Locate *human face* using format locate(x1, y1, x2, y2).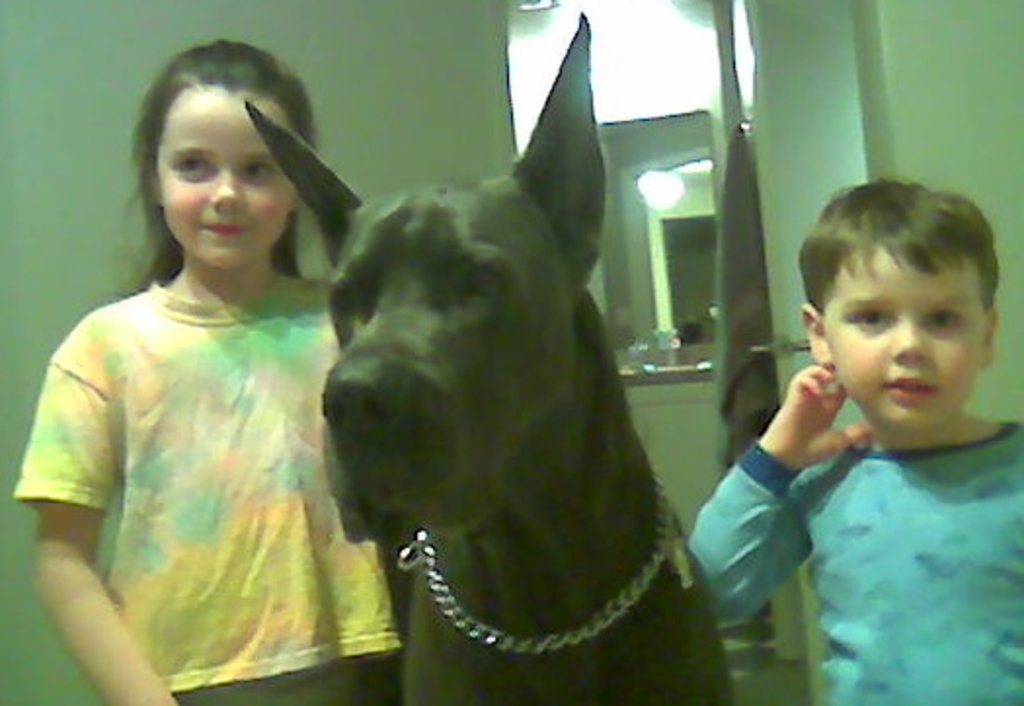
locate(823, 246, 987, 425).
